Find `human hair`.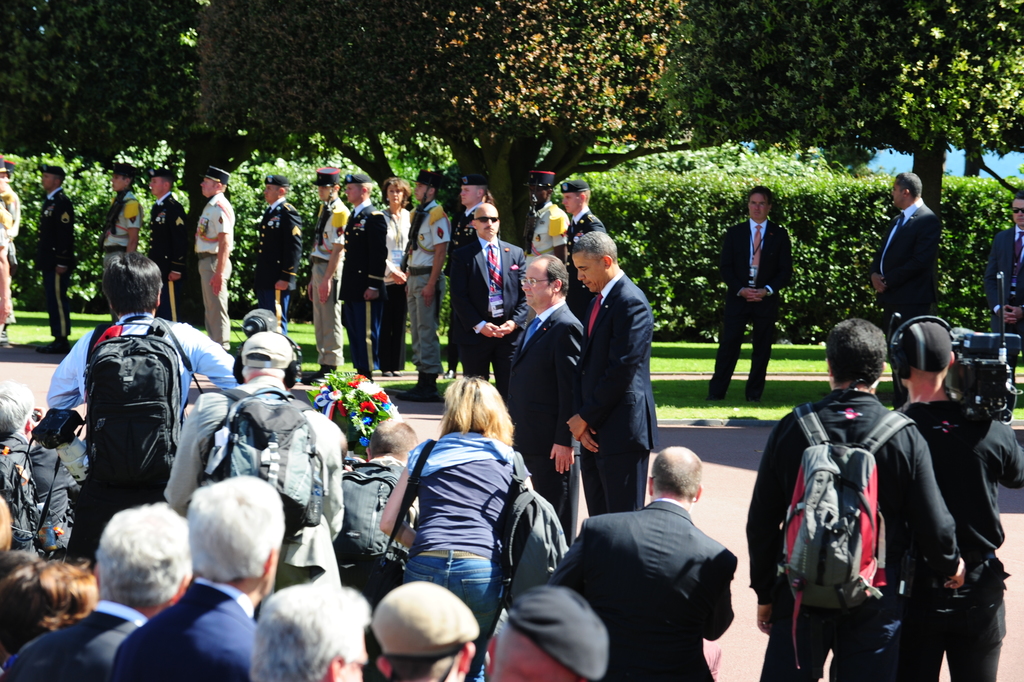
region(825, 316, 890, 387).
